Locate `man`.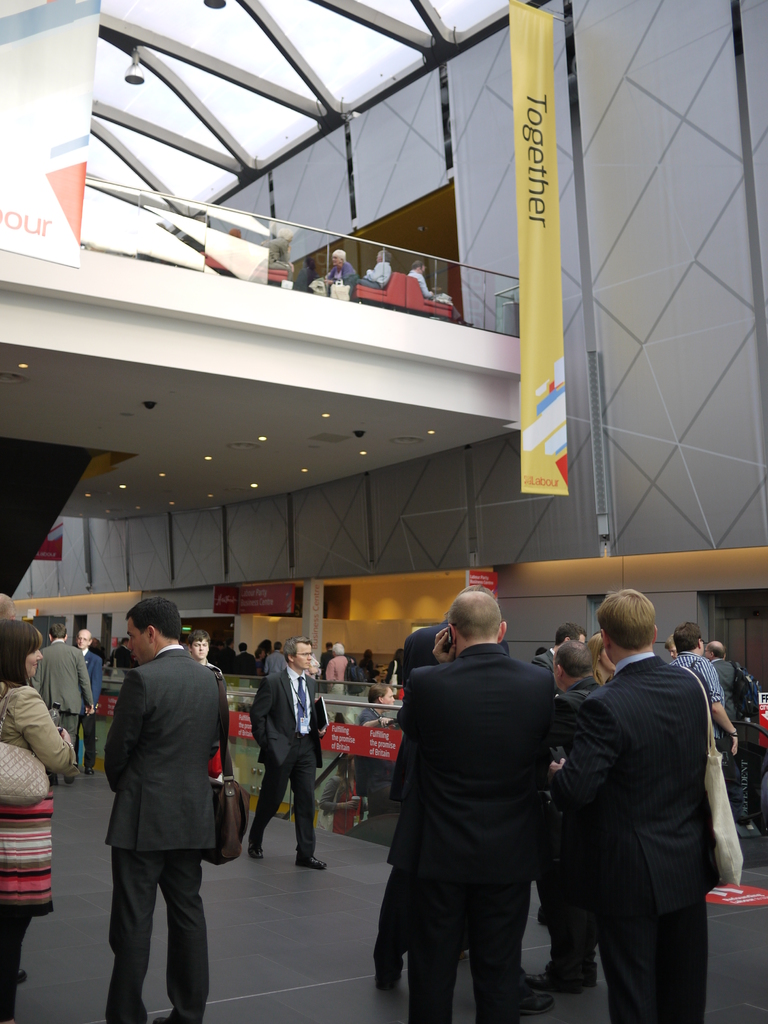
Bounding box: <box>37,611,97,775</box>.
